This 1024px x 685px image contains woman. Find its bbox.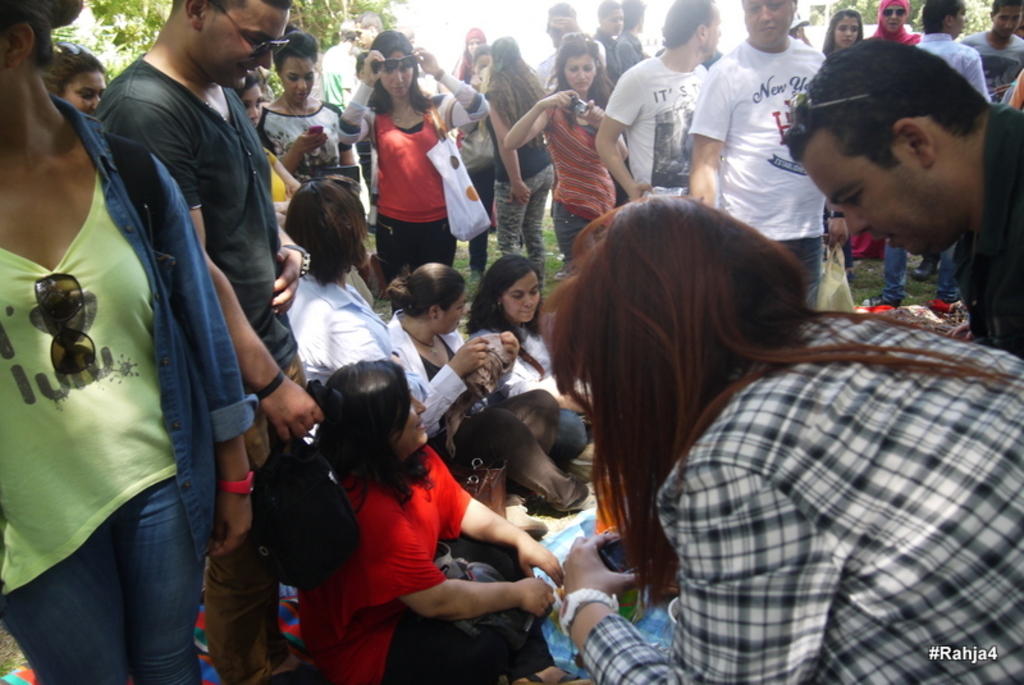
Rect(818, 3, 867, 56).
